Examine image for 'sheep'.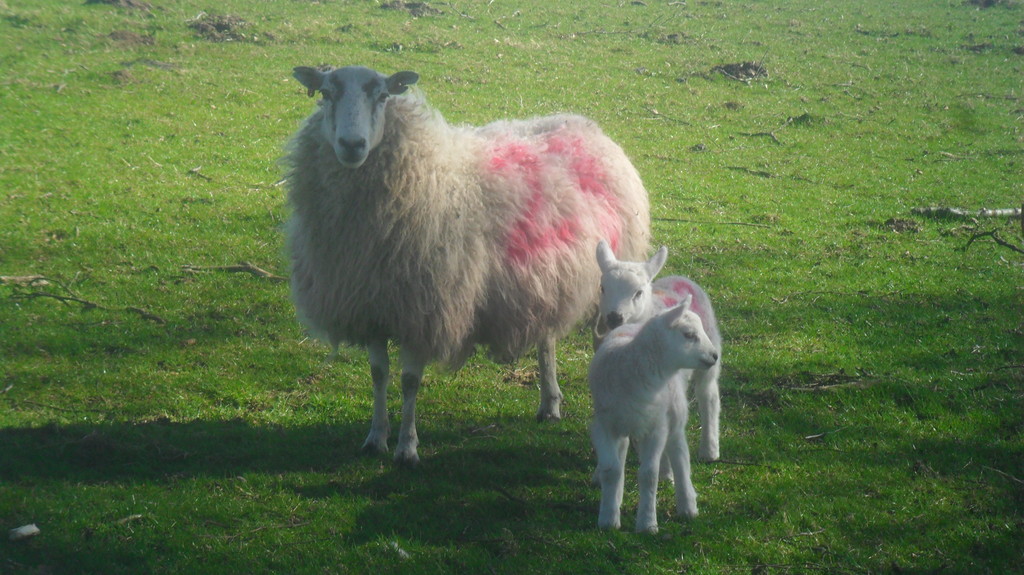
Examination result: Rect(589, 287, 719, 530).
